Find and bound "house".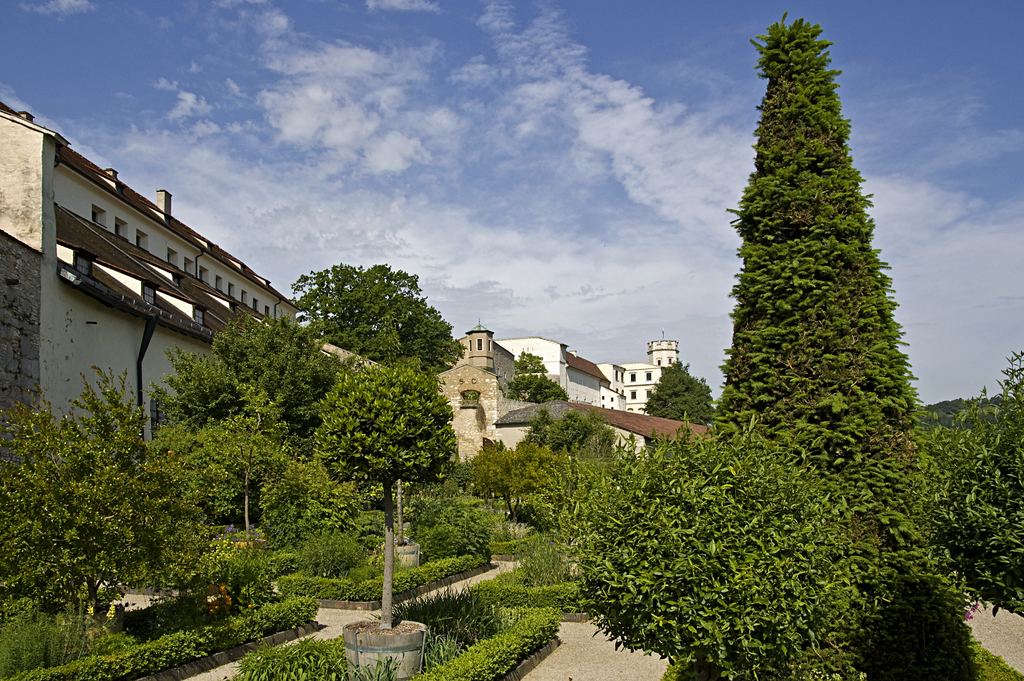
Bound: {"x1": 9, "y1": 126, "x2": 294, "y2": 411}.
